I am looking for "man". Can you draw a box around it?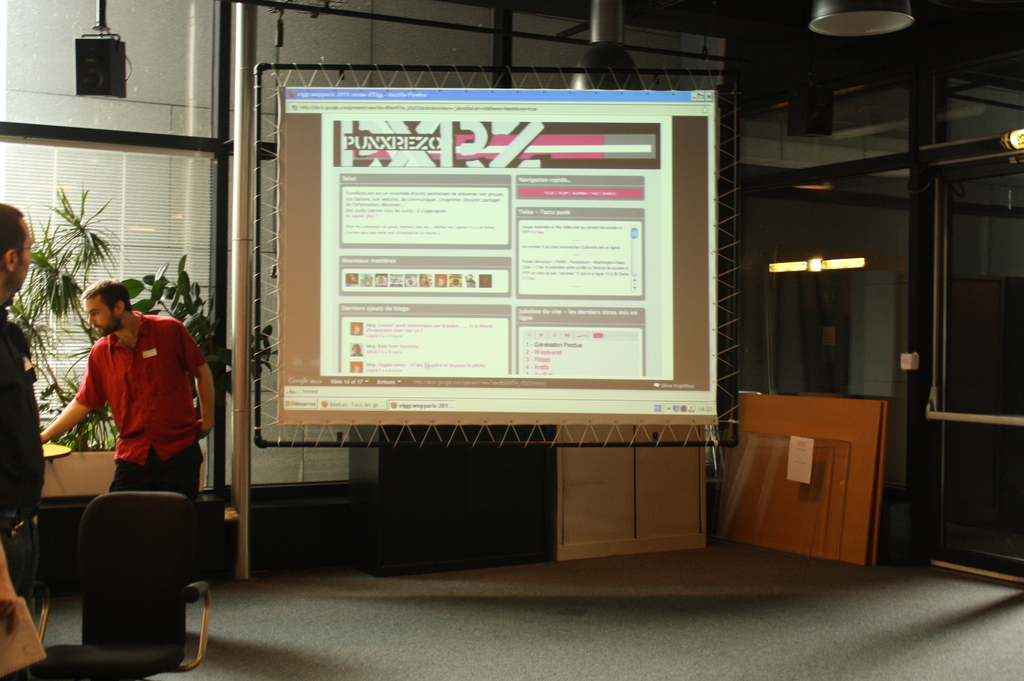
Sure, the bounding box is 0/202/45/680.
